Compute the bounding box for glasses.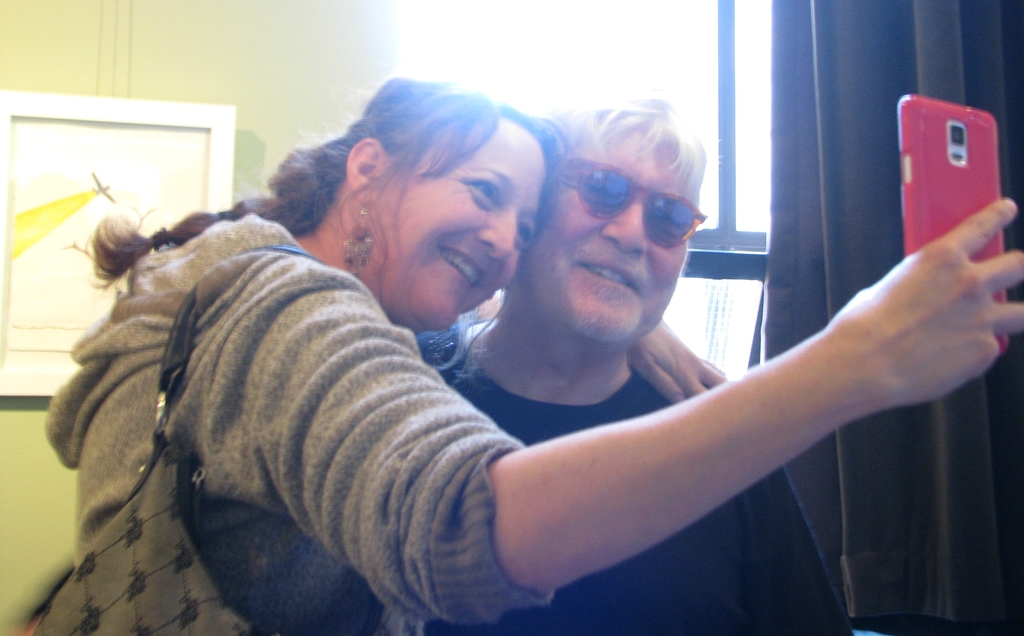
{"left": 566, "top": 168, "right": 726, "bottom": 251}.
